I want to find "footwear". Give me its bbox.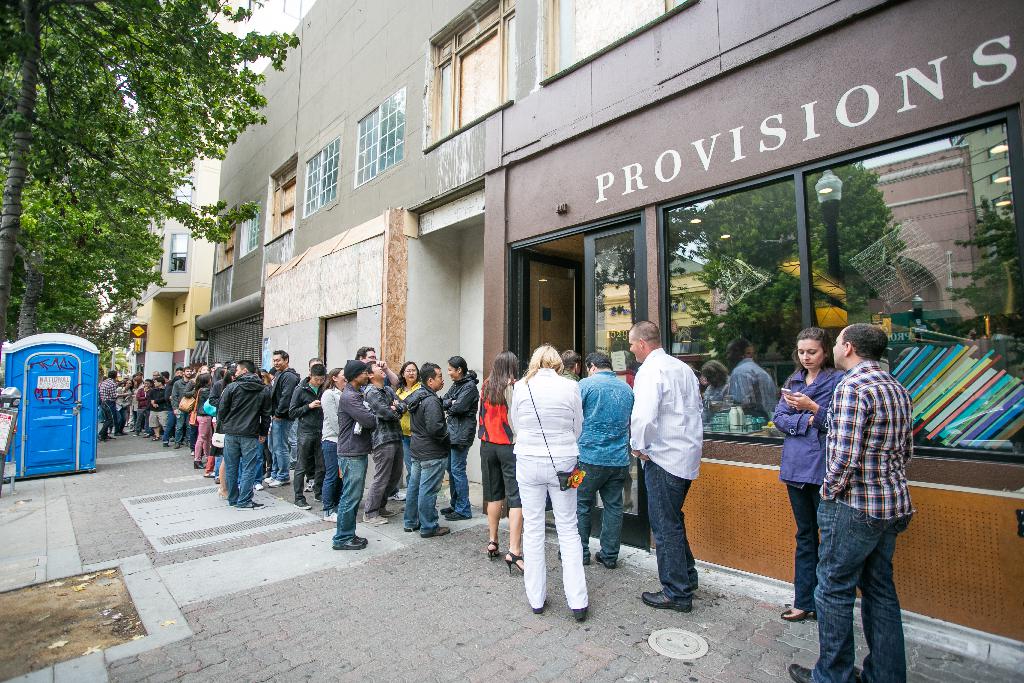
region(575, 605, 586, 621).
